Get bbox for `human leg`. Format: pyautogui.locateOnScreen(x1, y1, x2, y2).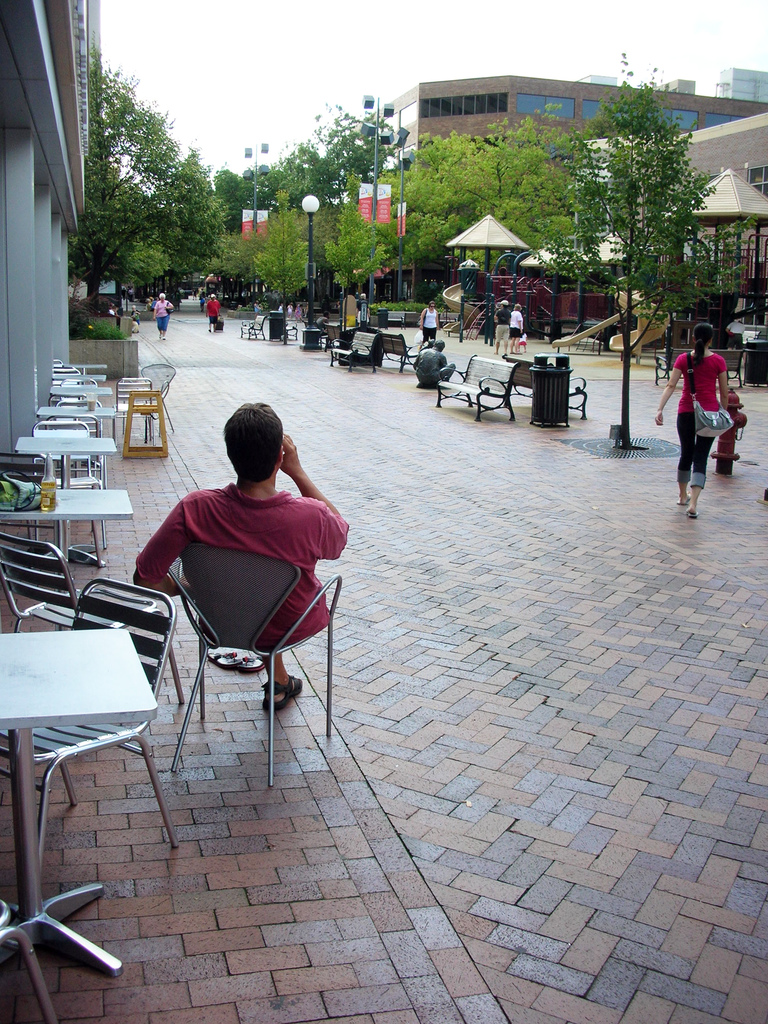
pyautogui.locateOnScreen(674, 410, 696, 505).
